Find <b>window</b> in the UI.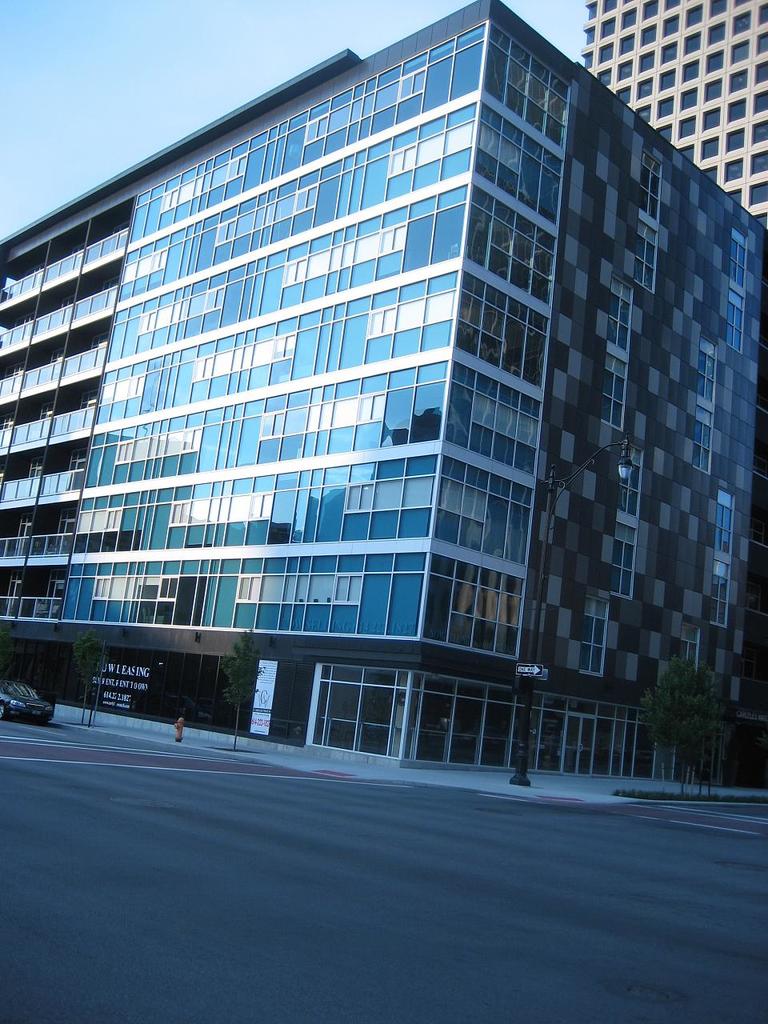
UI element at select_region(383, 118, 483, 181).
